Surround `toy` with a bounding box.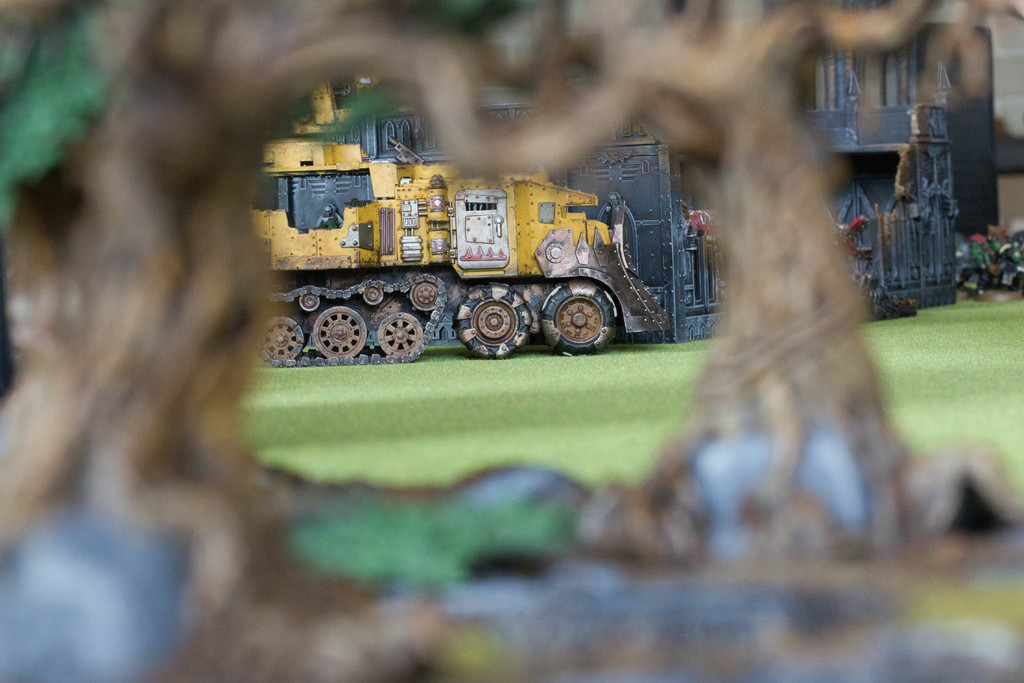
(956, 229, 1000, 294).
